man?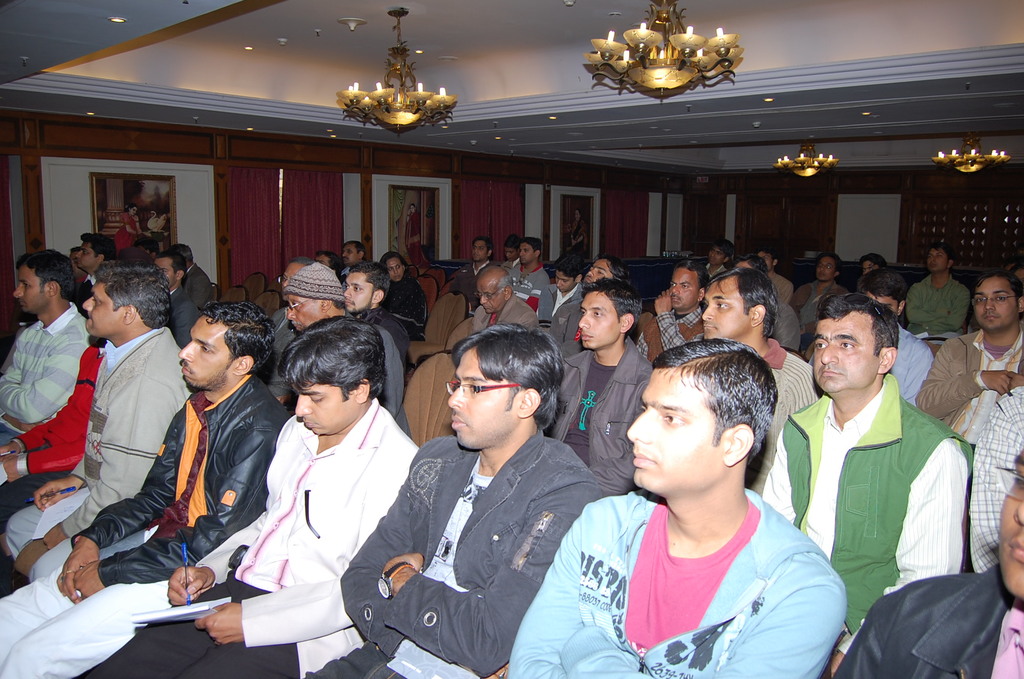
x1=528, y1=259, x2=582, y2=362
